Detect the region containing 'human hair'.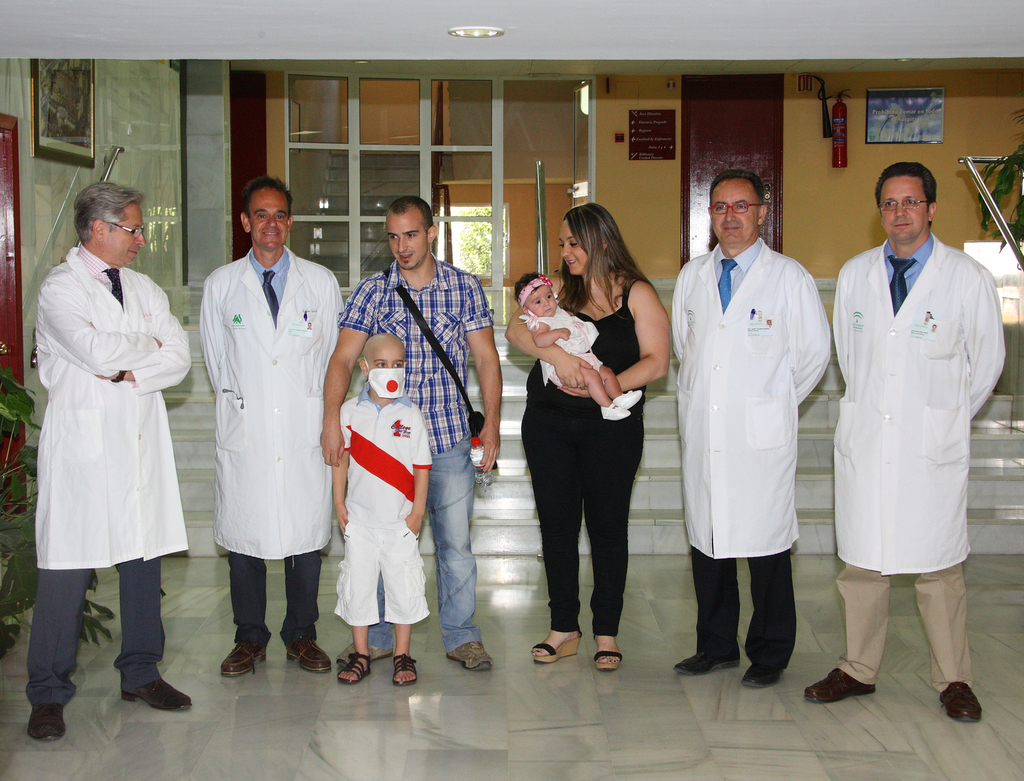
rect(245, 175, 296, 224).
